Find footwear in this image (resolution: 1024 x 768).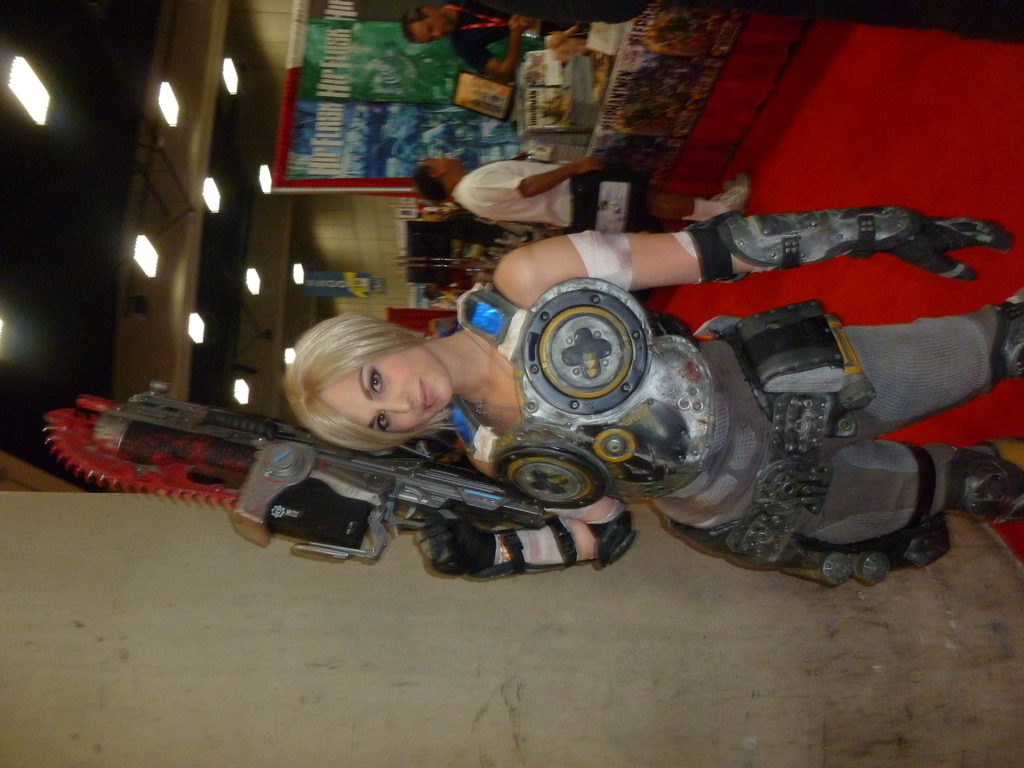
(714,169,749,220).
